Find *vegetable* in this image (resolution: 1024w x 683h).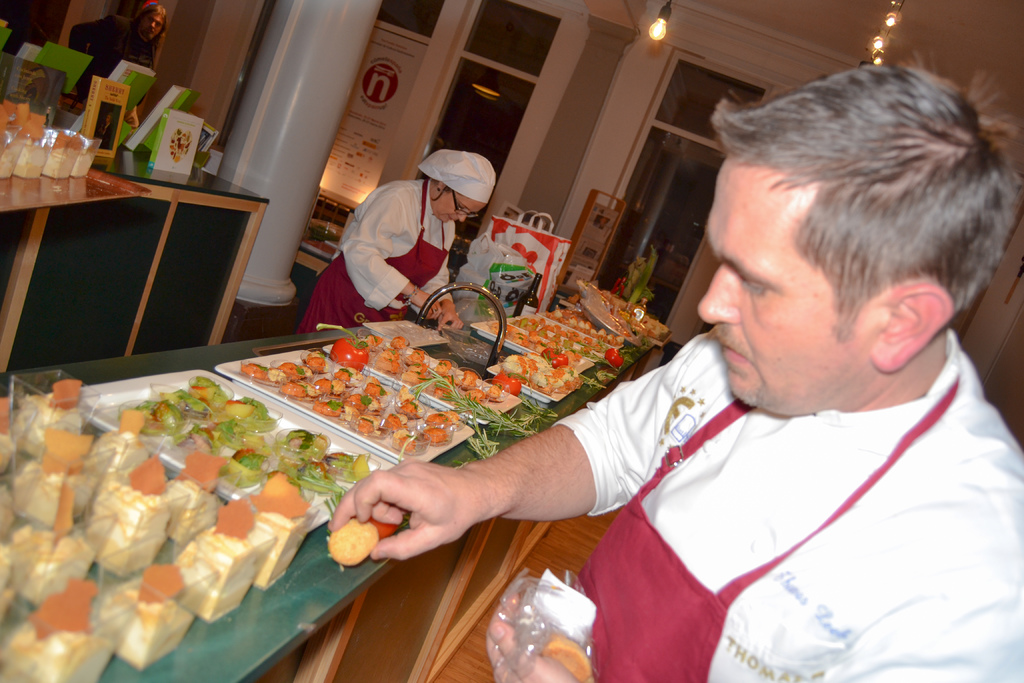
604/348/623/367.
